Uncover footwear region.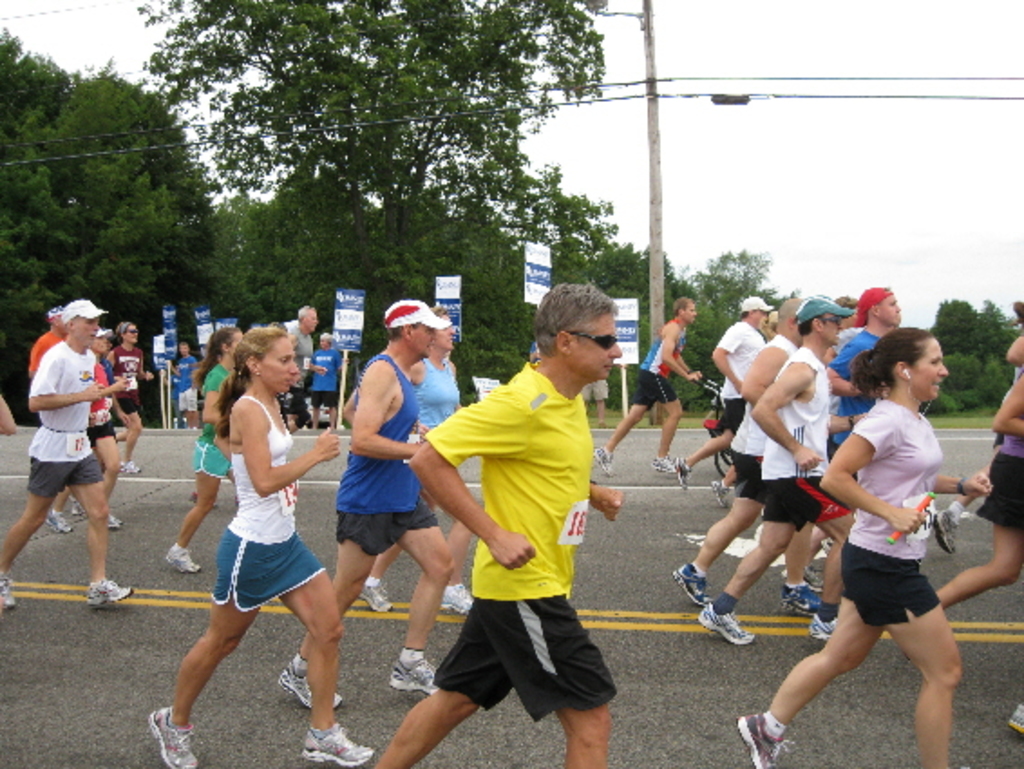
Uncovered: 116/460/139/476.
